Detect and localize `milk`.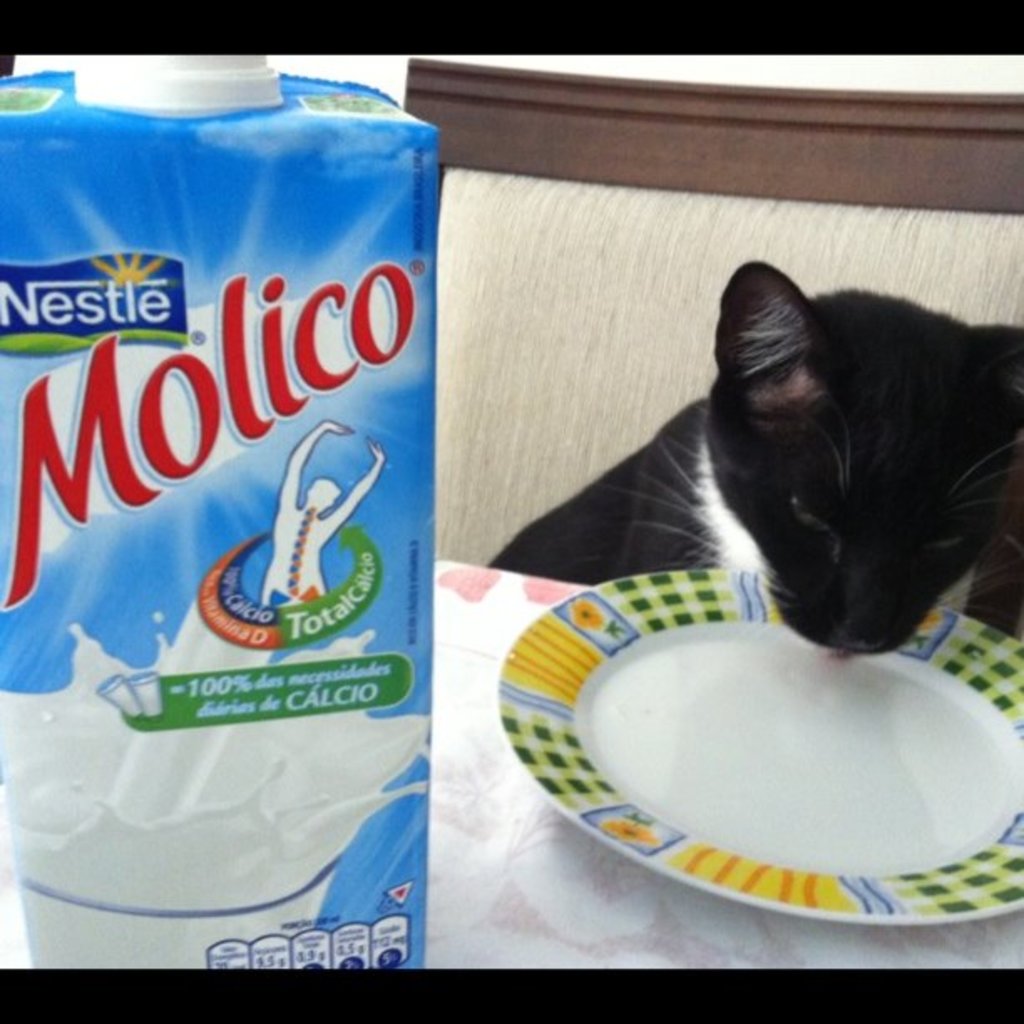
Localized at [594,643,1004,875].
